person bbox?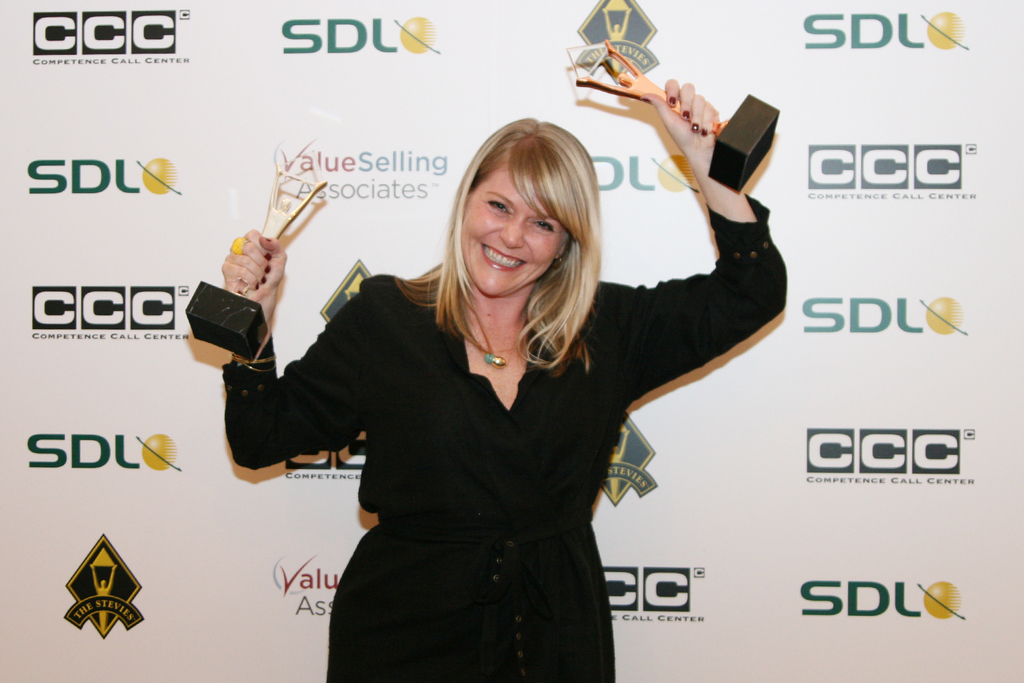
234, 91, 757, 661
